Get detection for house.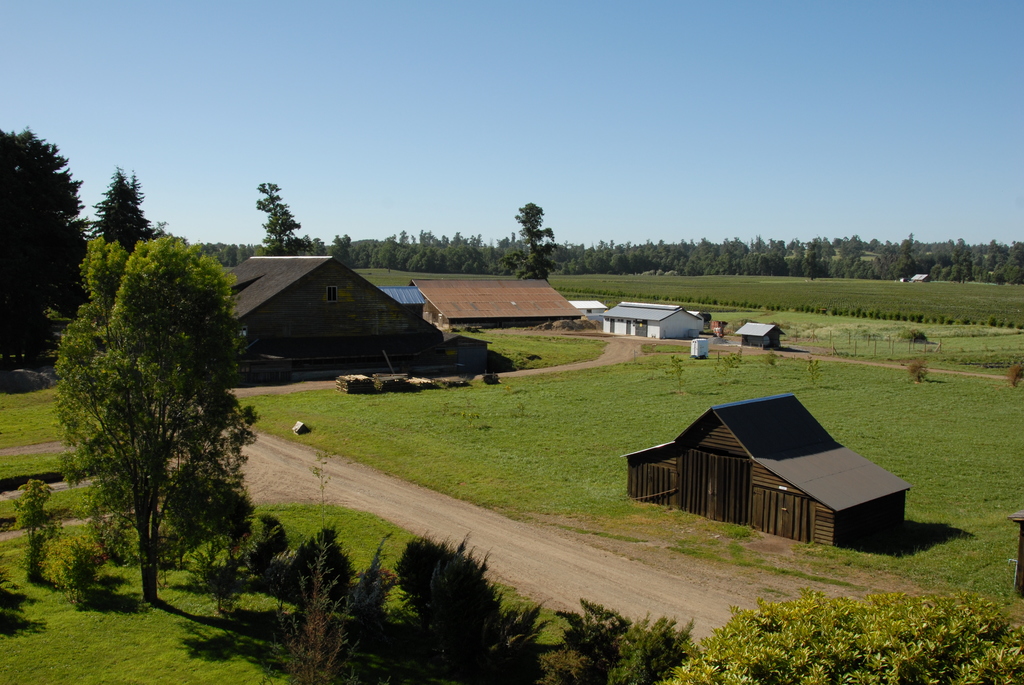
Detection: l=383, t=272, r=584, b=328.
